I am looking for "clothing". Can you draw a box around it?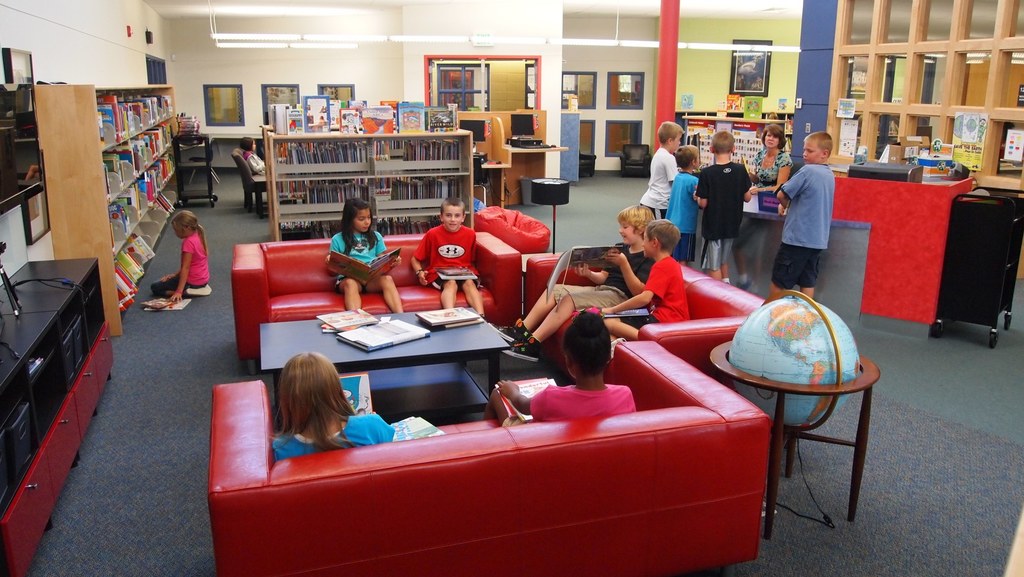
Sure, the bounding box is <region>639, 145, 677, 221</region>.
